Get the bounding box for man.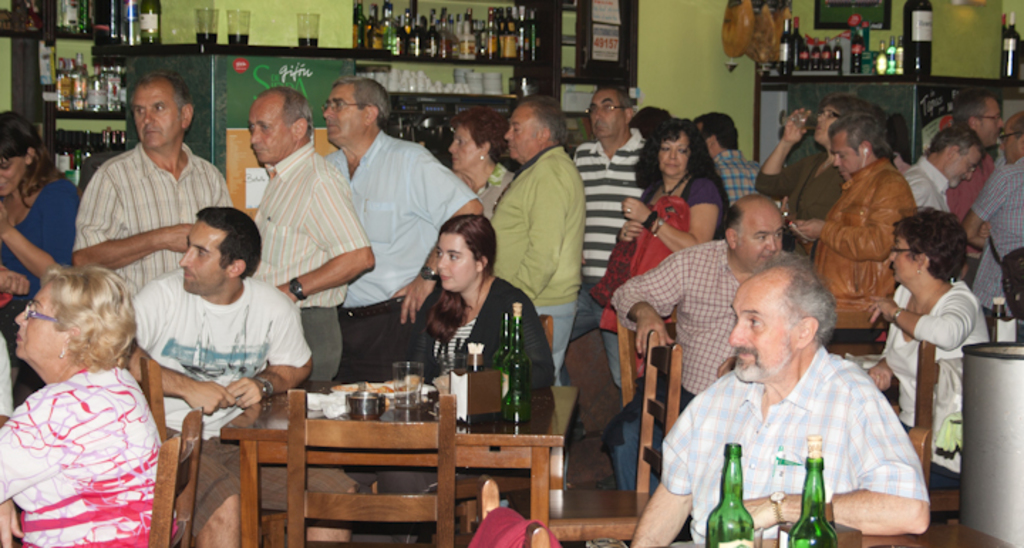
box(896, 125, 978, 209).
